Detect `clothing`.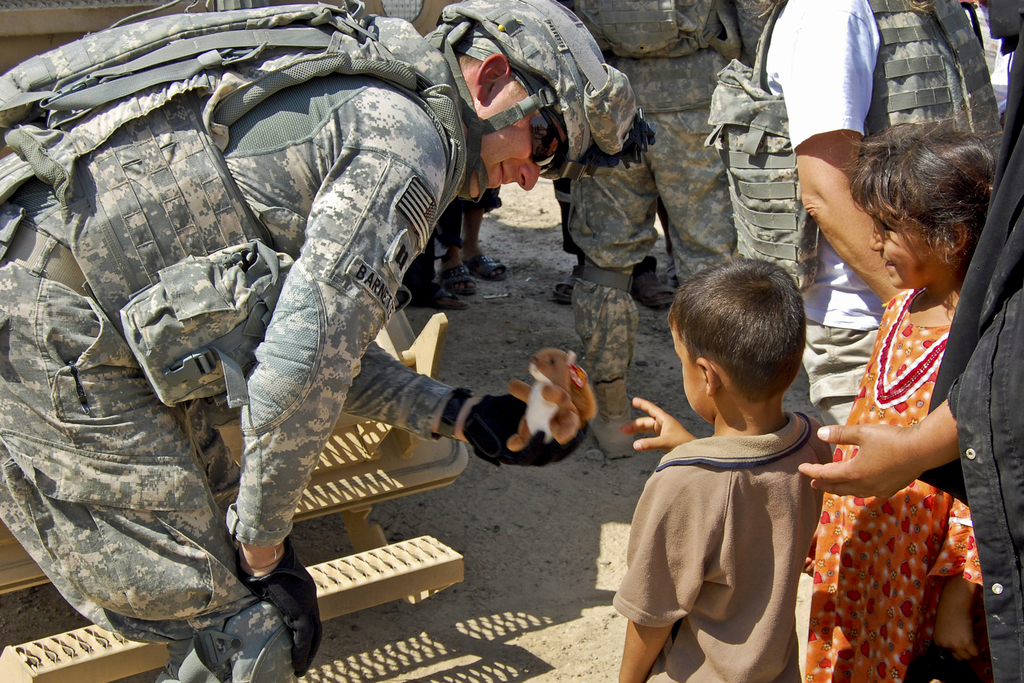
Detected at <region>545, 0, 769, 383</region>.
